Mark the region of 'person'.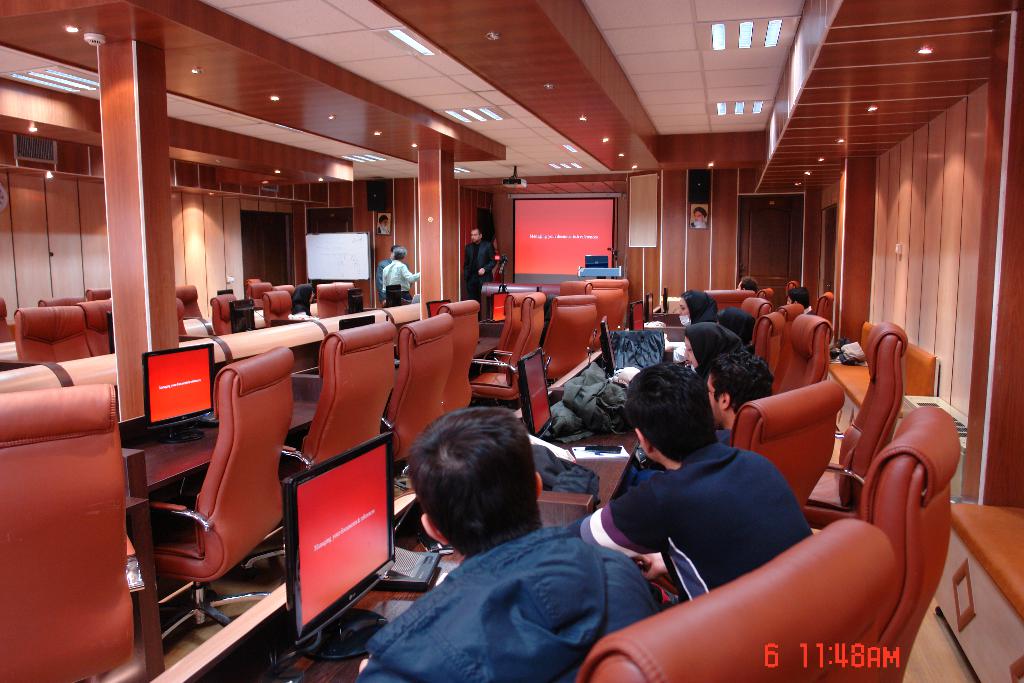
Region: {"left": 561, "top": 363, "right": 813, "bottom": 600}.
